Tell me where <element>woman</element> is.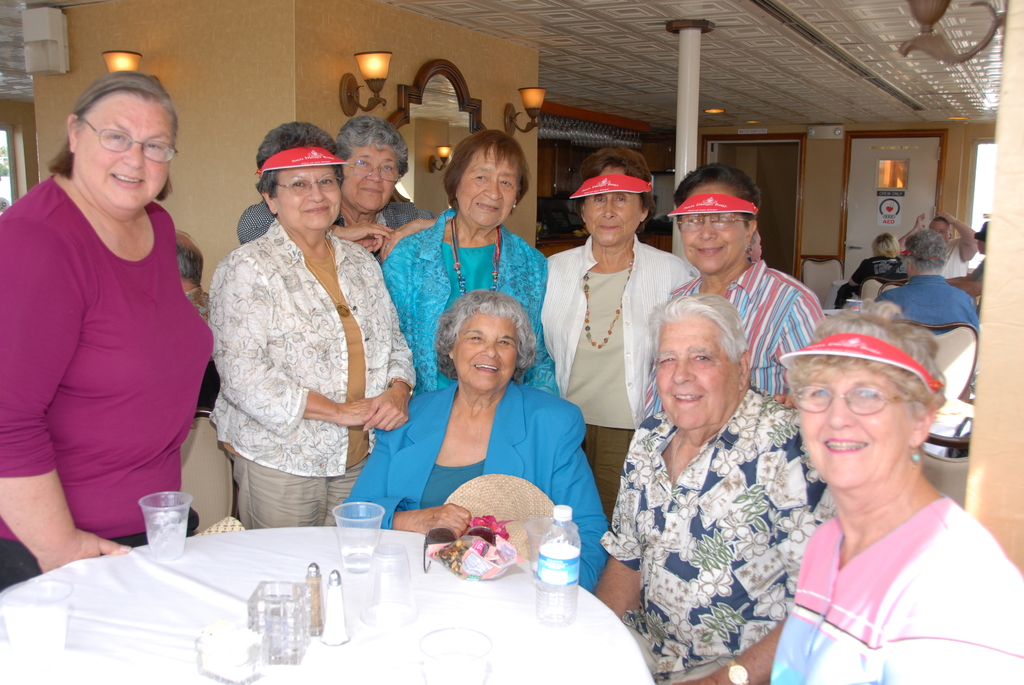
<element>woman</element> is at 380:127:559:402.
